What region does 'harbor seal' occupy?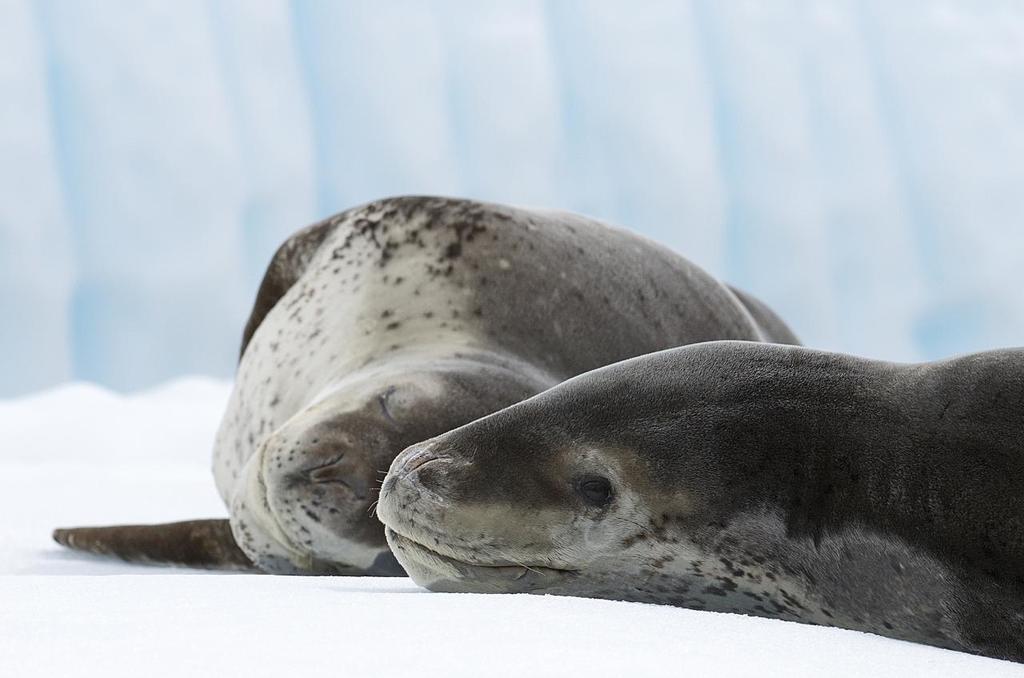
<bbox>371, 341, 1022, 666</bbox>.
